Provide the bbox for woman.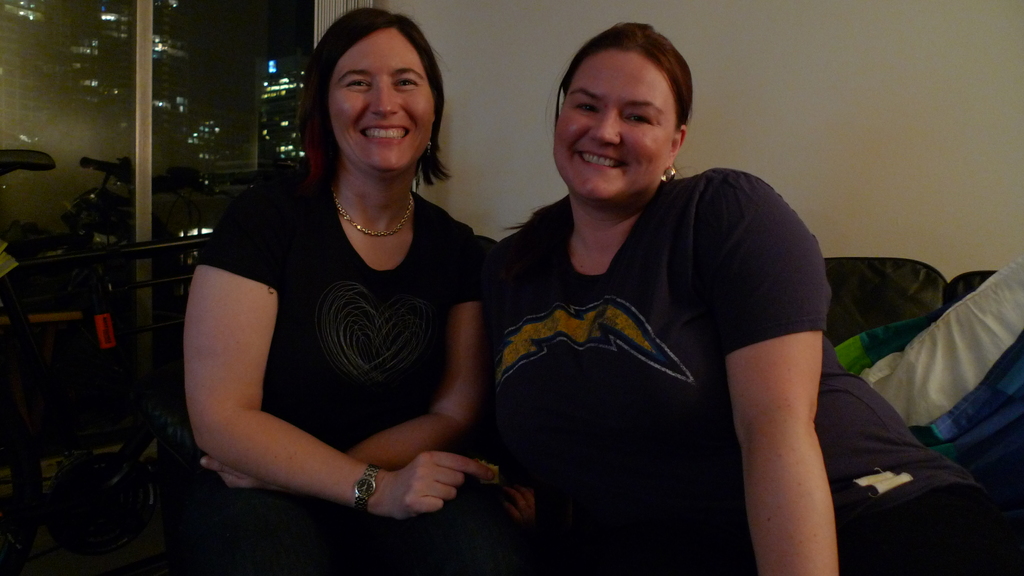
(177, 0, 492, 575).
